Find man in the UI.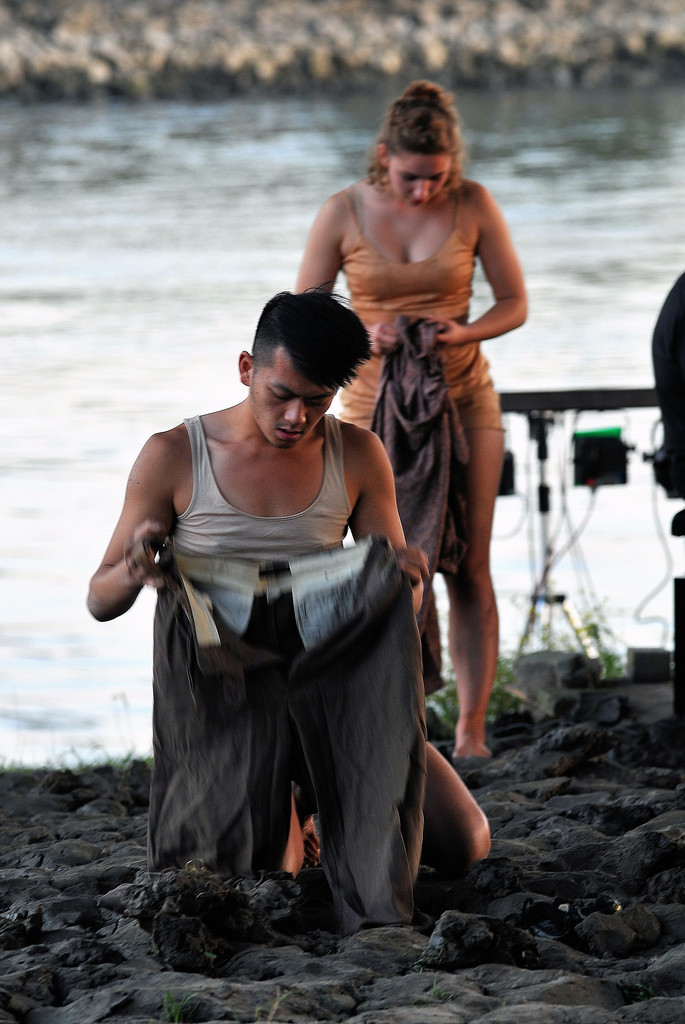
UI element at 111 240 485 918.
